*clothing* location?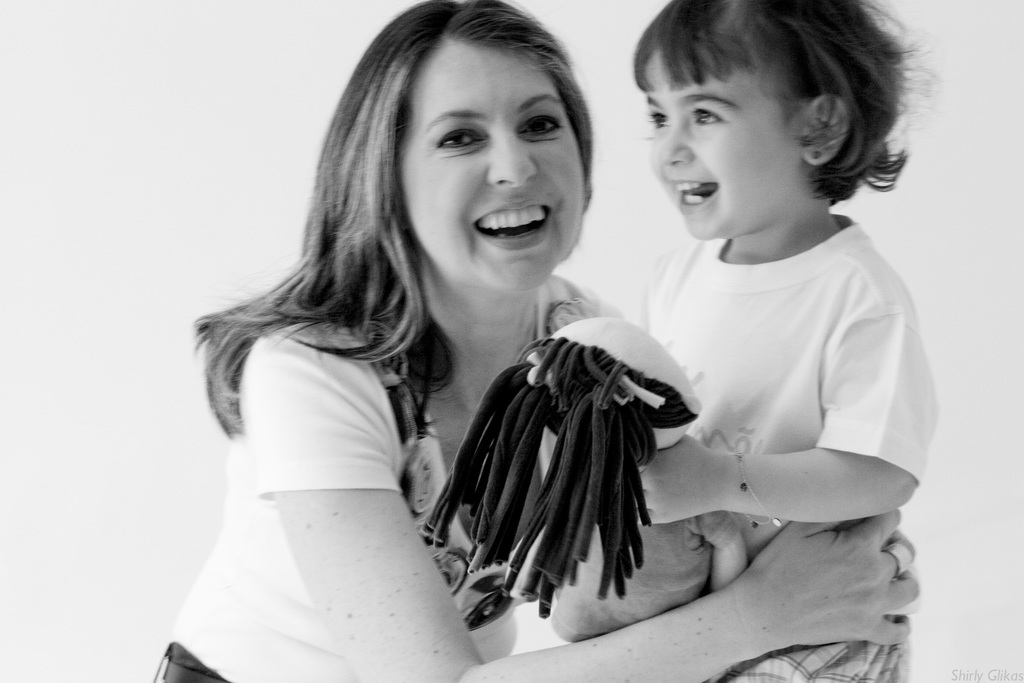
pyautogui.locateOnScreen(147, 252, 660, 682)
